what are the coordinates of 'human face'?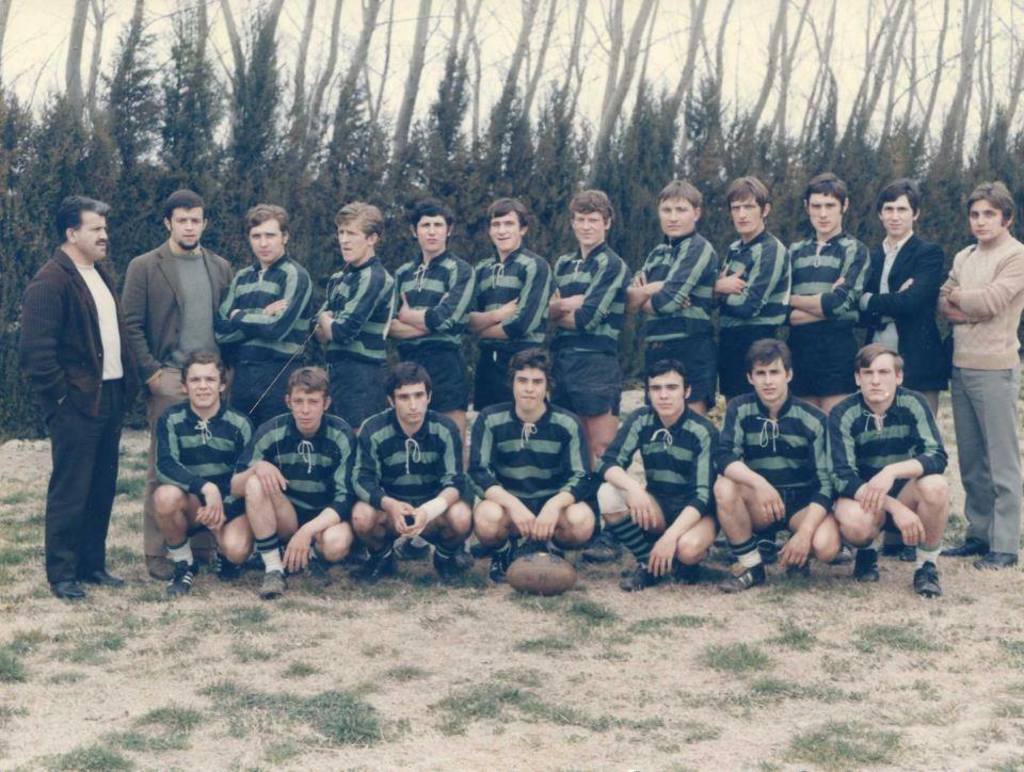
crop(511, 367, 546, 411).
